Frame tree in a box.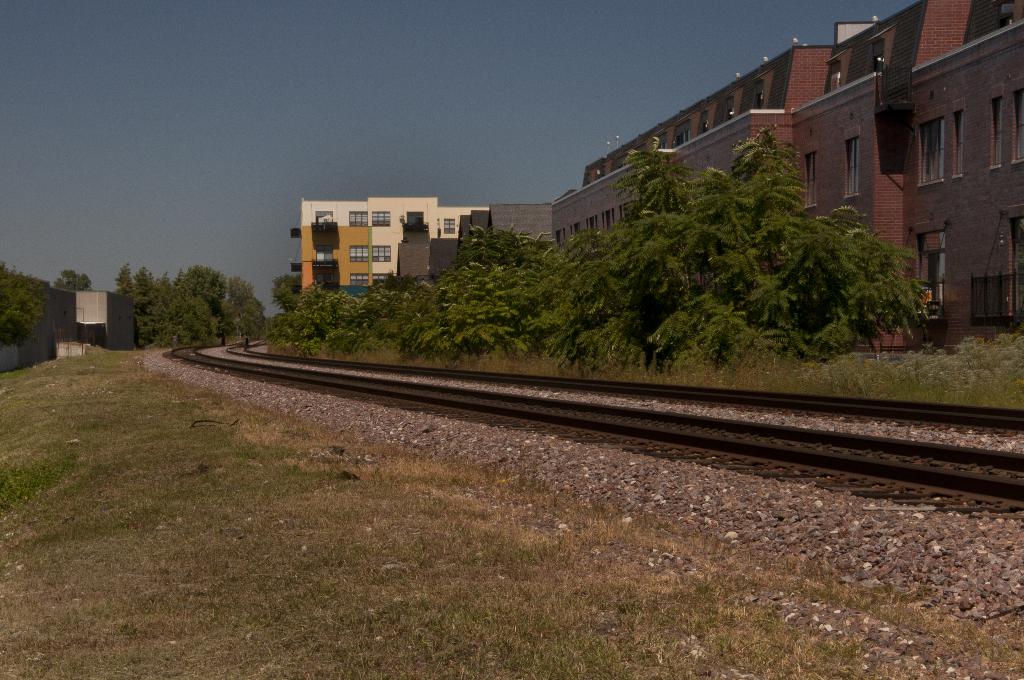
{"left": 0, "top": 259, "right": 49, "bottom": 345}.
